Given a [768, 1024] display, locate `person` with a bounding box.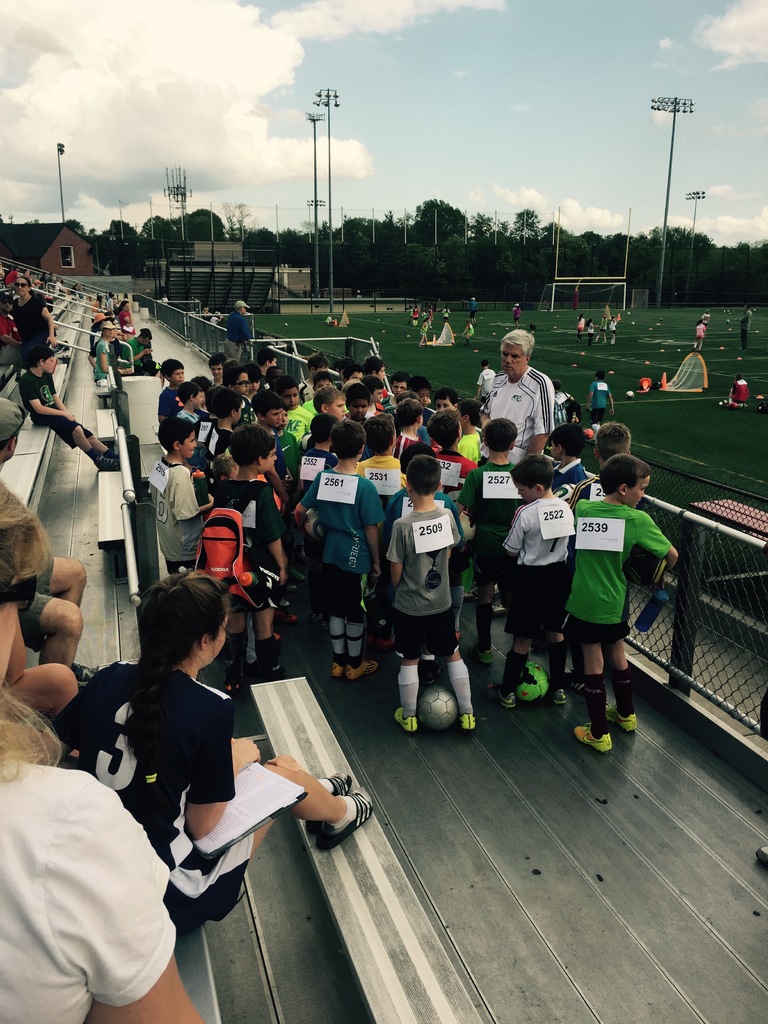
Located: 223:293:258:365.
